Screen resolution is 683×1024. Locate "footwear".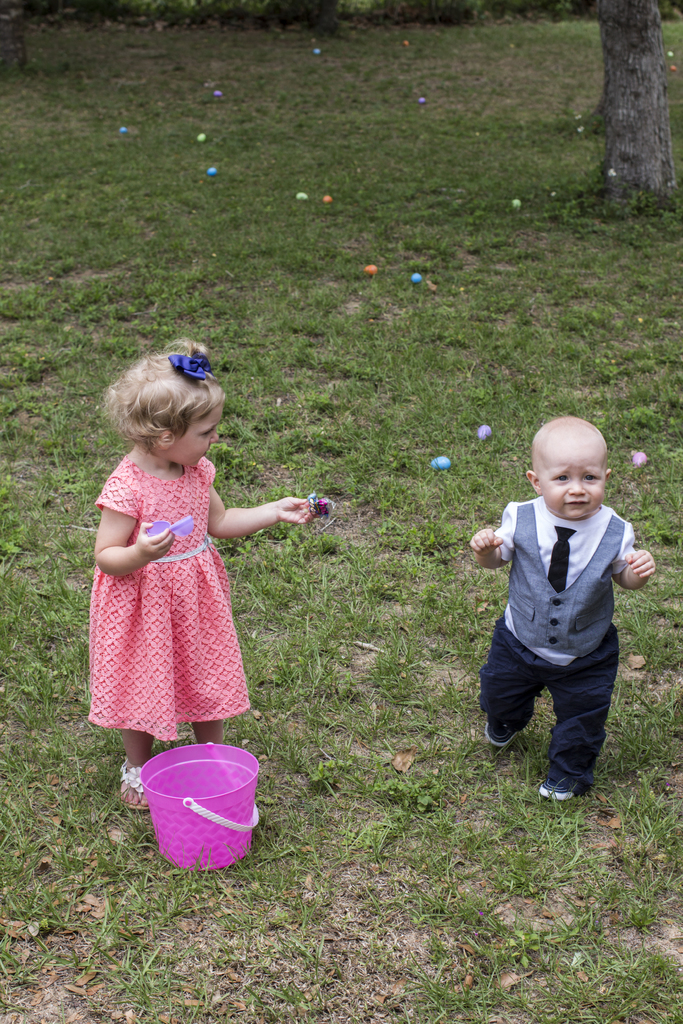
[540, 750, 588, 804].
